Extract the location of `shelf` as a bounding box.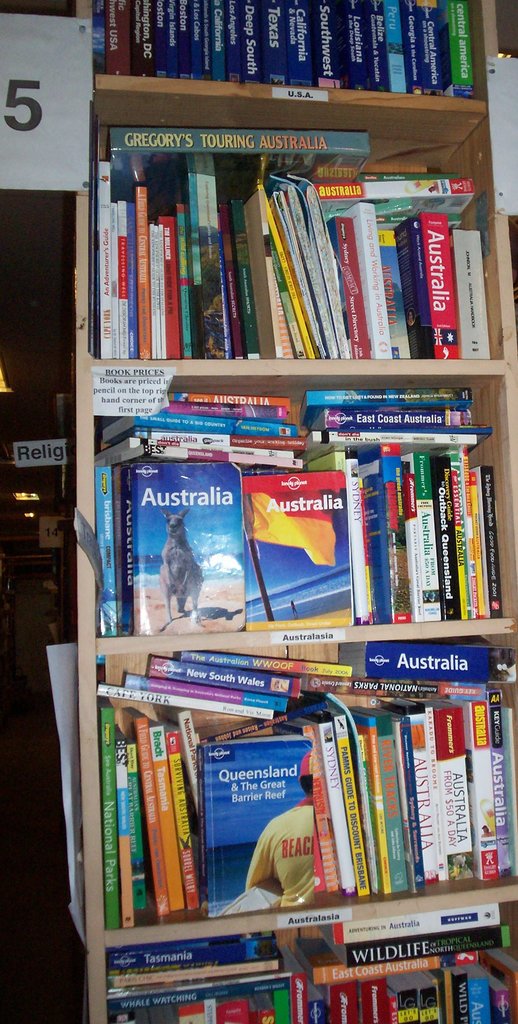
select_region(0, 0, 517, 1023).
